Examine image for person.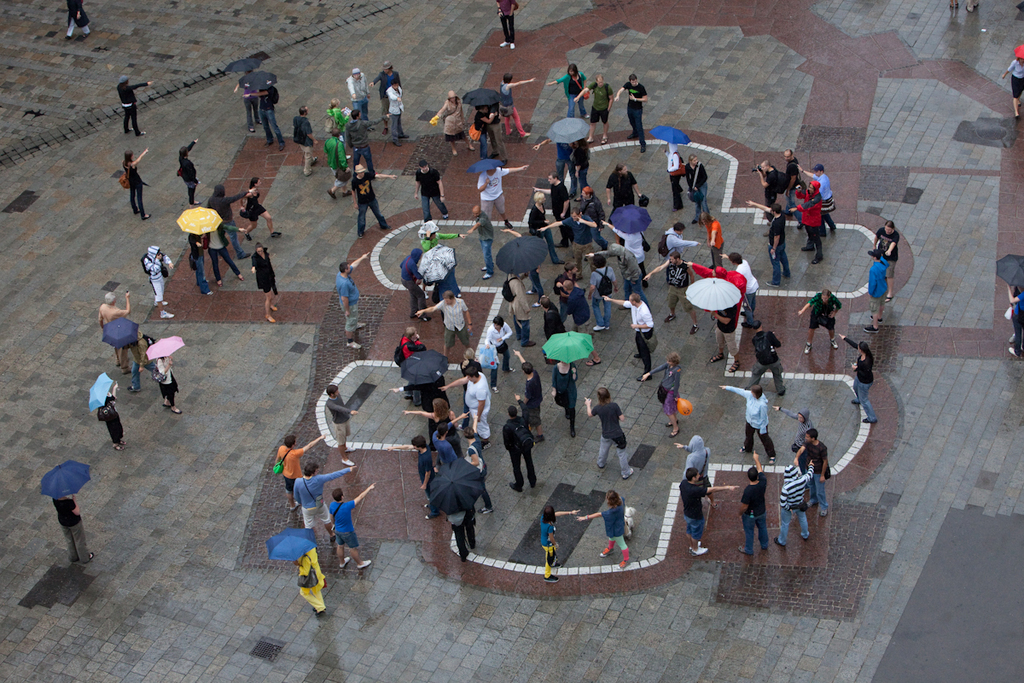
Examination result: locate(290, 462, 356, 534).
